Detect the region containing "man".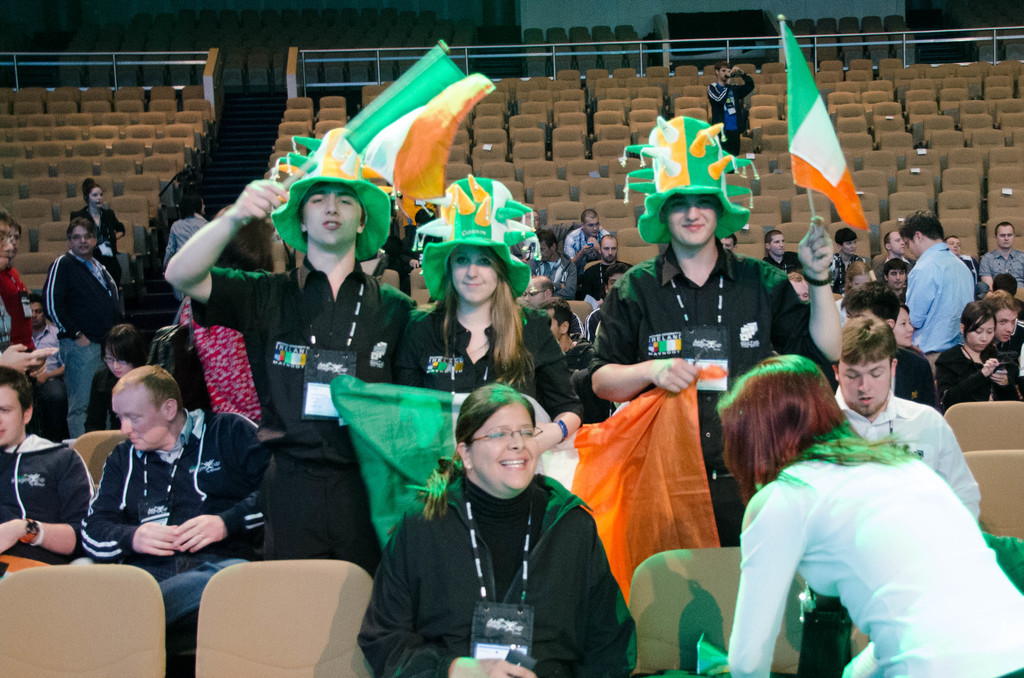
pyautogui.locateOnScreen(832, 313, 980, 526).
